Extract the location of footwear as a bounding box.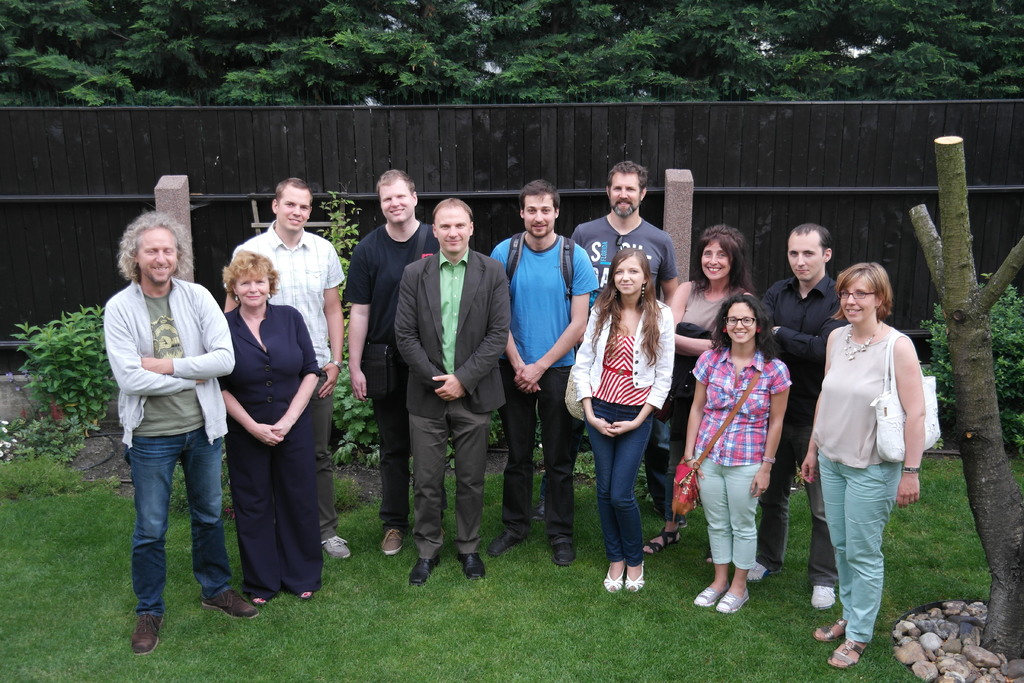
(left=245, top=588, right=275, bottom=604).
